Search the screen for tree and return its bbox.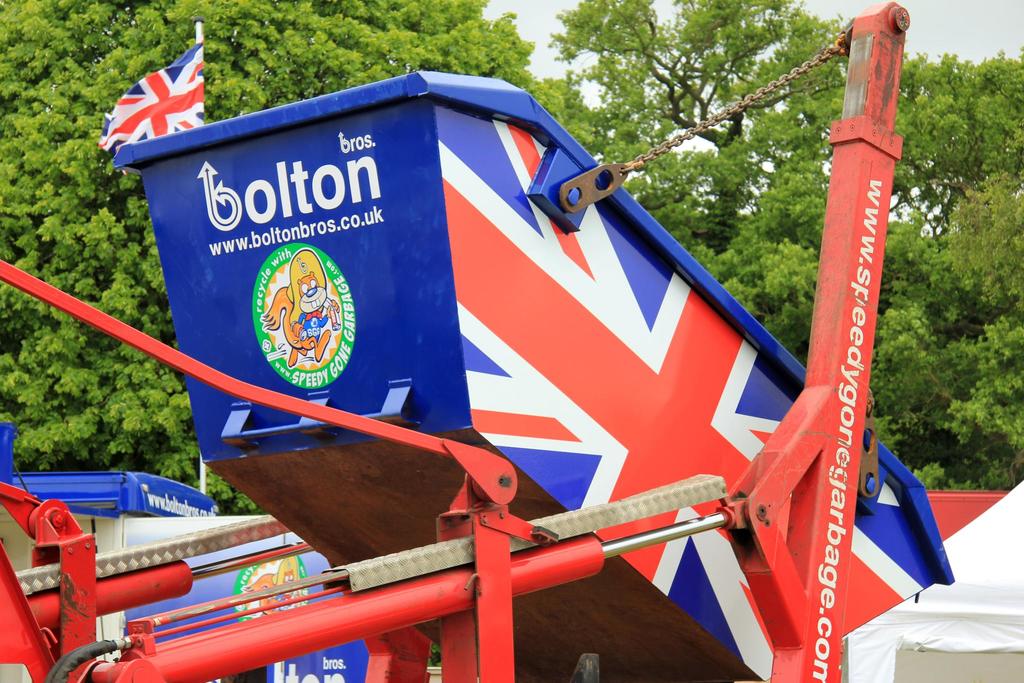
Found: bbox=[0, 0, 548, 515].
